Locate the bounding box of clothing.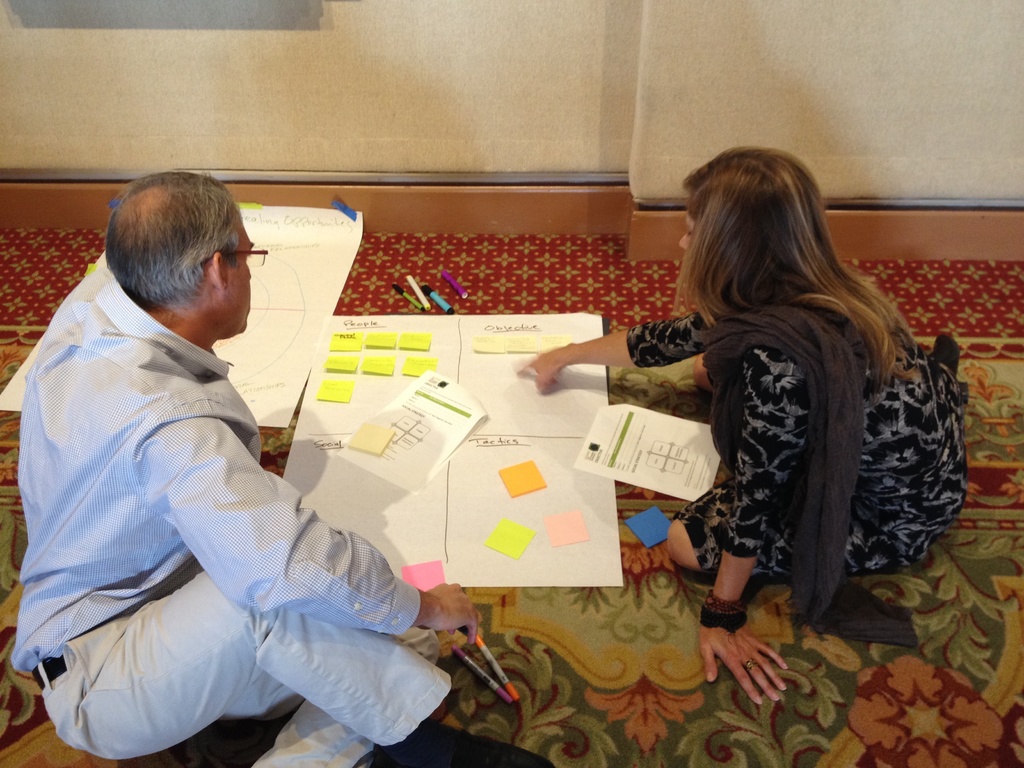
Bounding box: Rect(627, 306, 970, 581).
